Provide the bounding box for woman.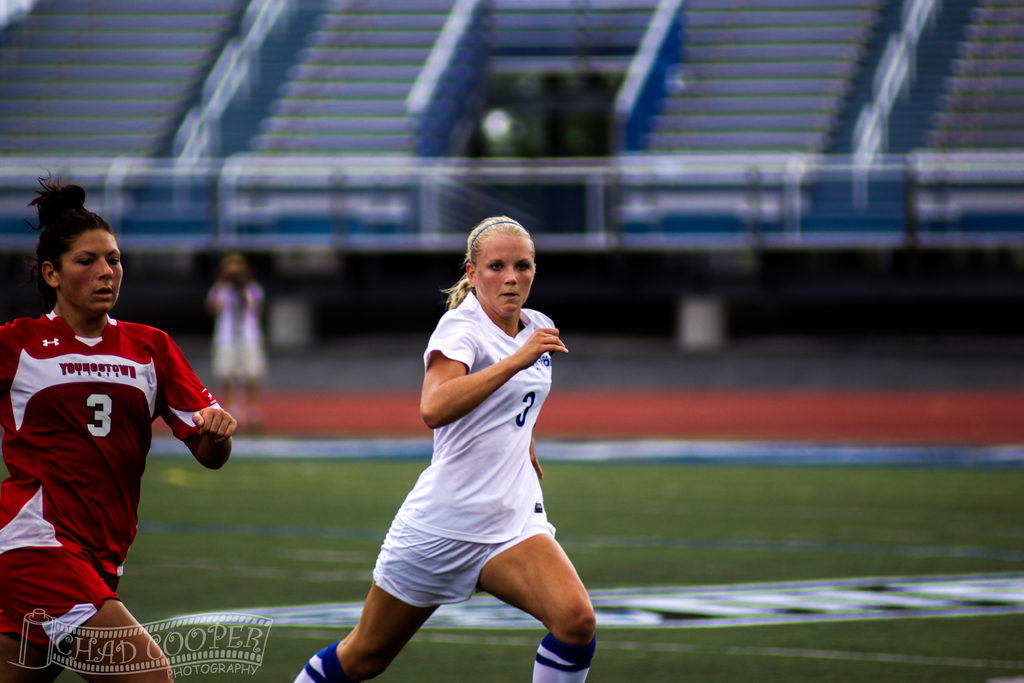
{"x1": 203, "y1": 250, "x2": 281, "y2": 433}.
